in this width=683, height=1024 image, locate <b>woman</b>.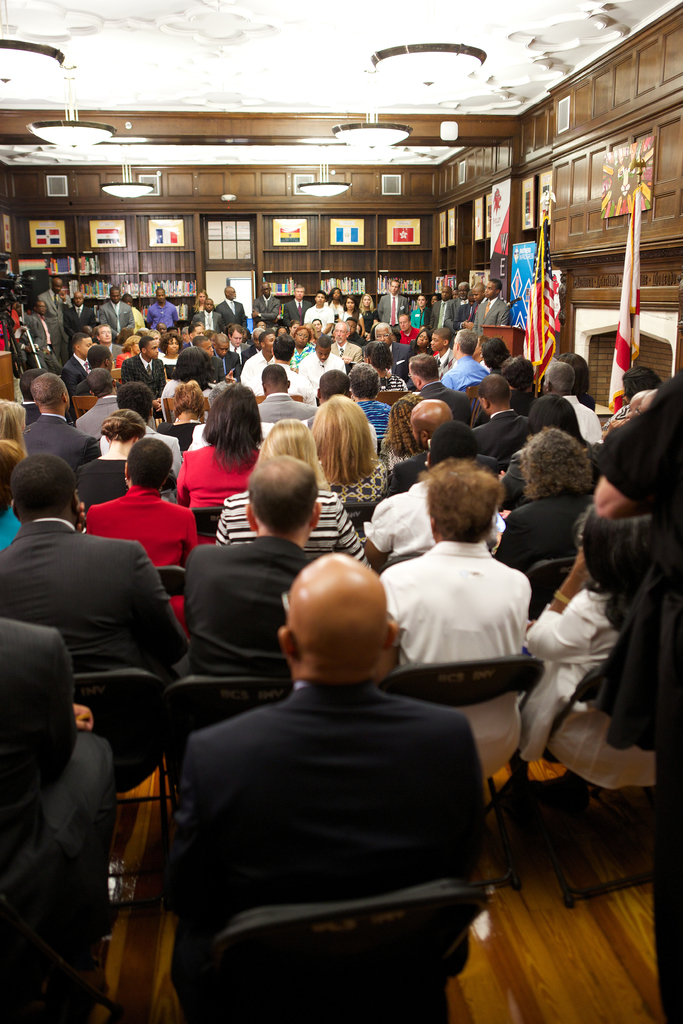
Bounding box: bbox=(347, 290, 363, 330).
